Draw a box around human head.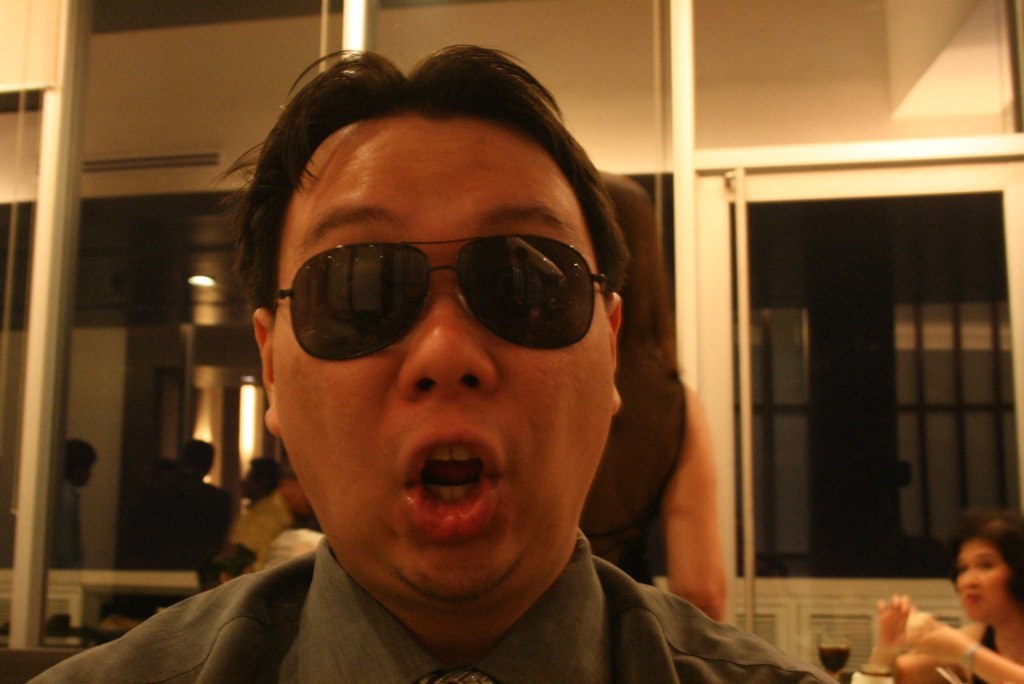
(232, 41, 623, 606).
